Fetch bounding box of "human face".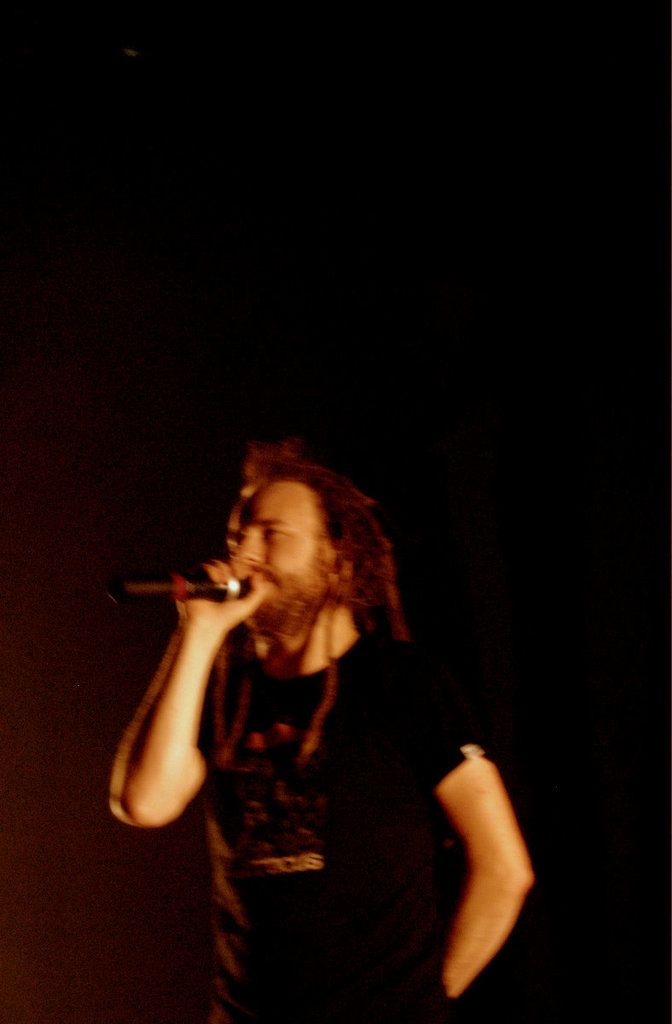
Bbox: [x1=223, y1=479, x2=340, y2=628].
